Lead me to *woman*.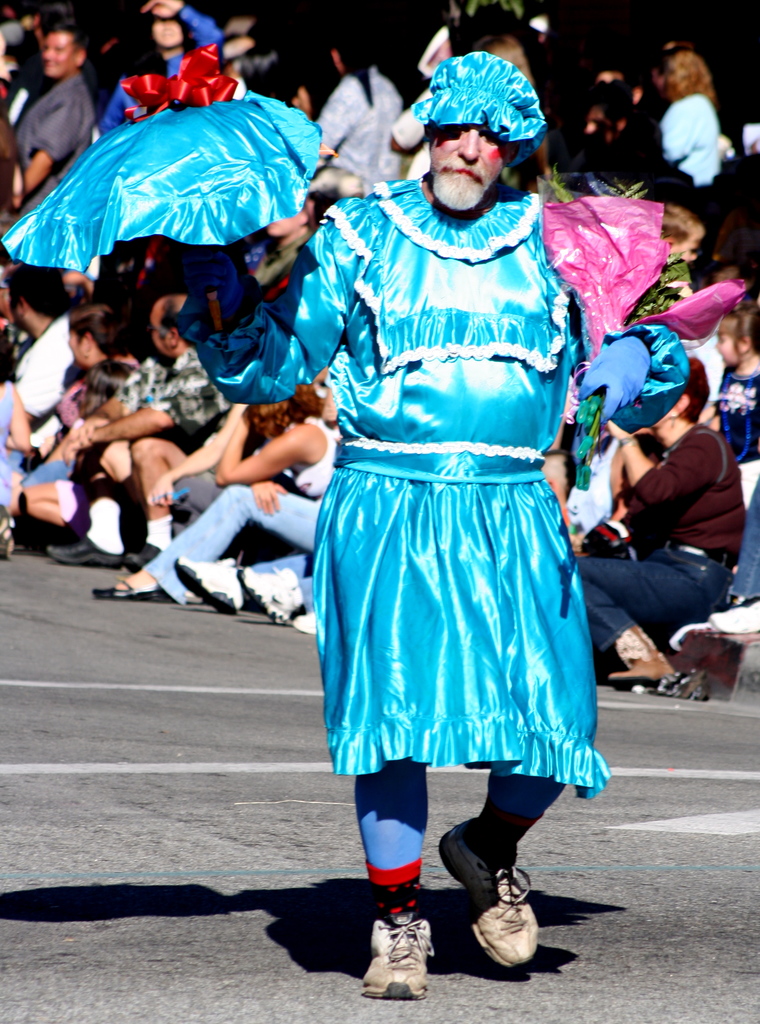
Lead to 109:385:341:597.
